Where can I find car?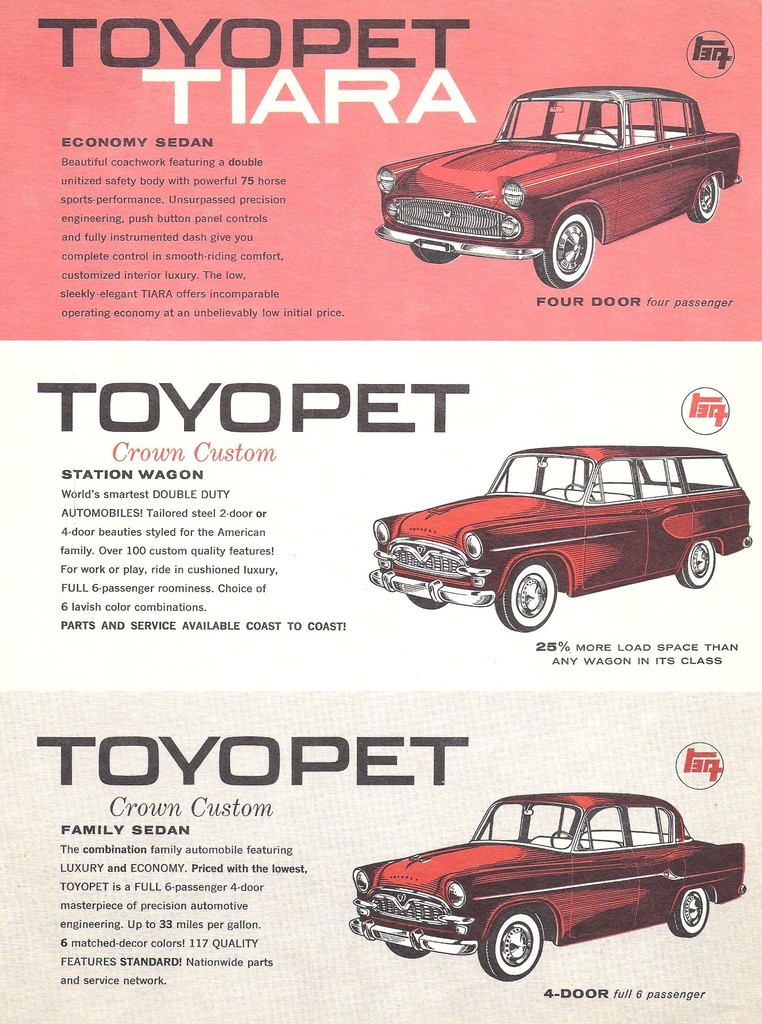
You can find it at BBox(368, 440, 749, 634).
